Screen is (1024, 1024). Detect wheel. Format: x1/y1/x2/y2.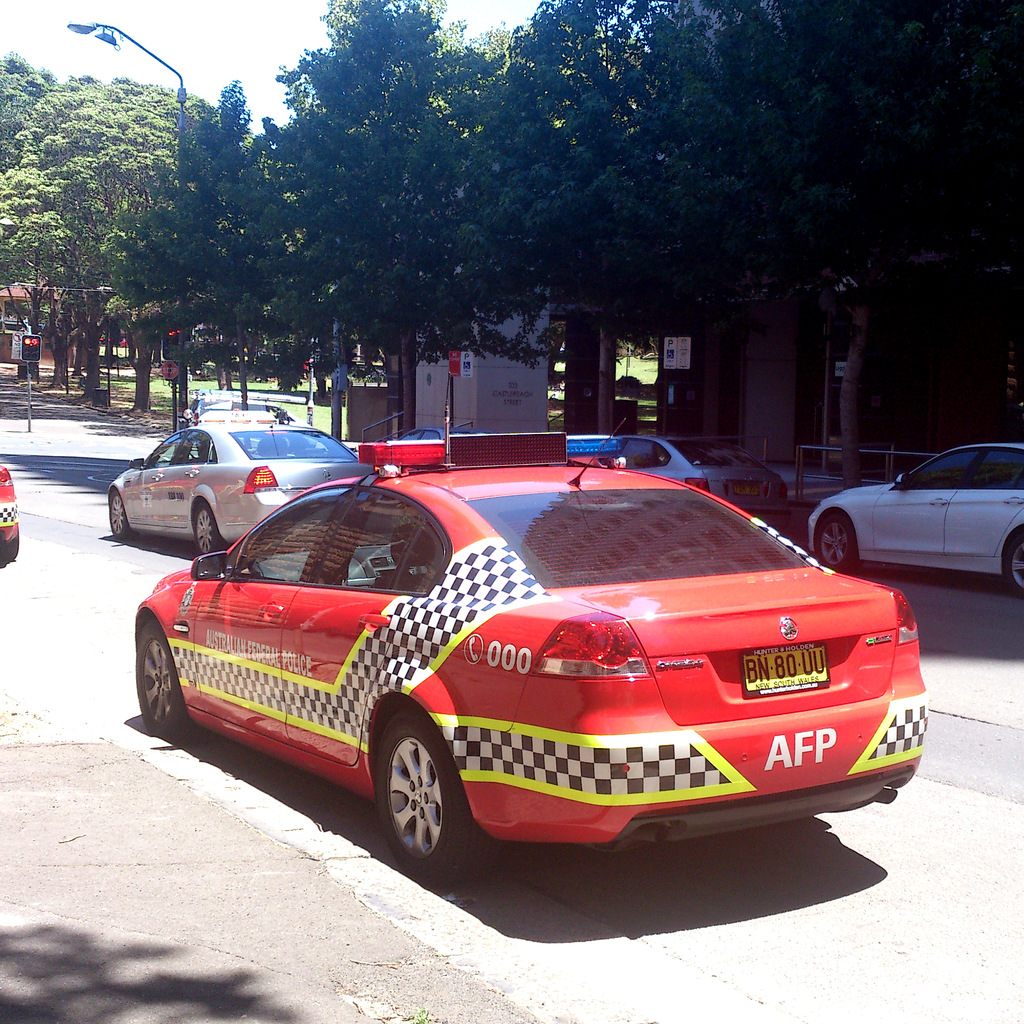
0/530/19/561.
